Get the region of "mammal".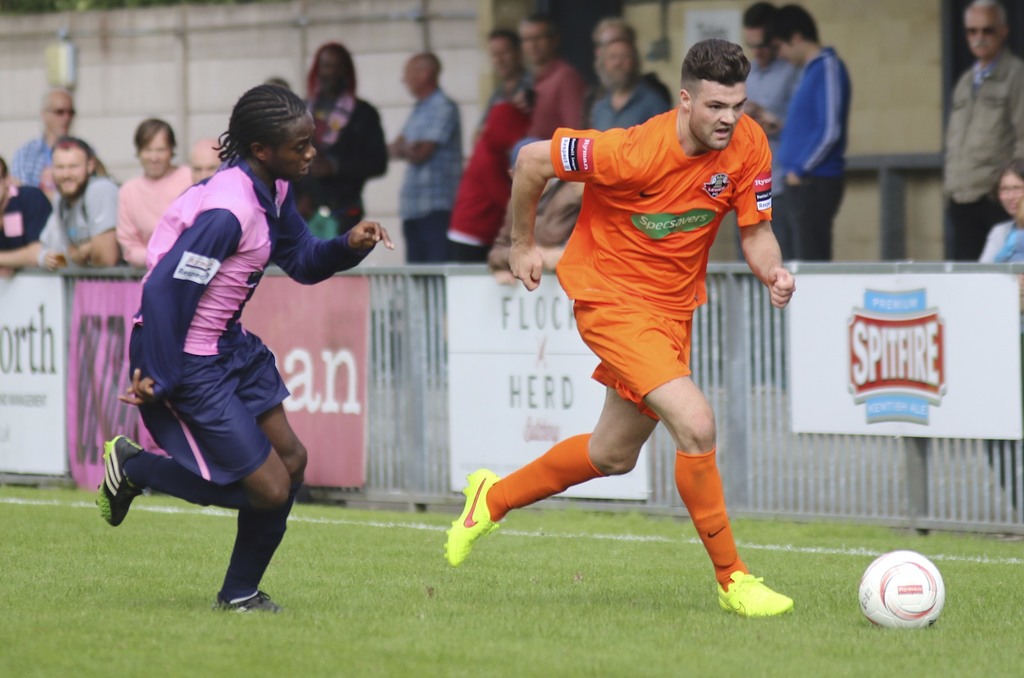
box(97, 90, 351, 597).
